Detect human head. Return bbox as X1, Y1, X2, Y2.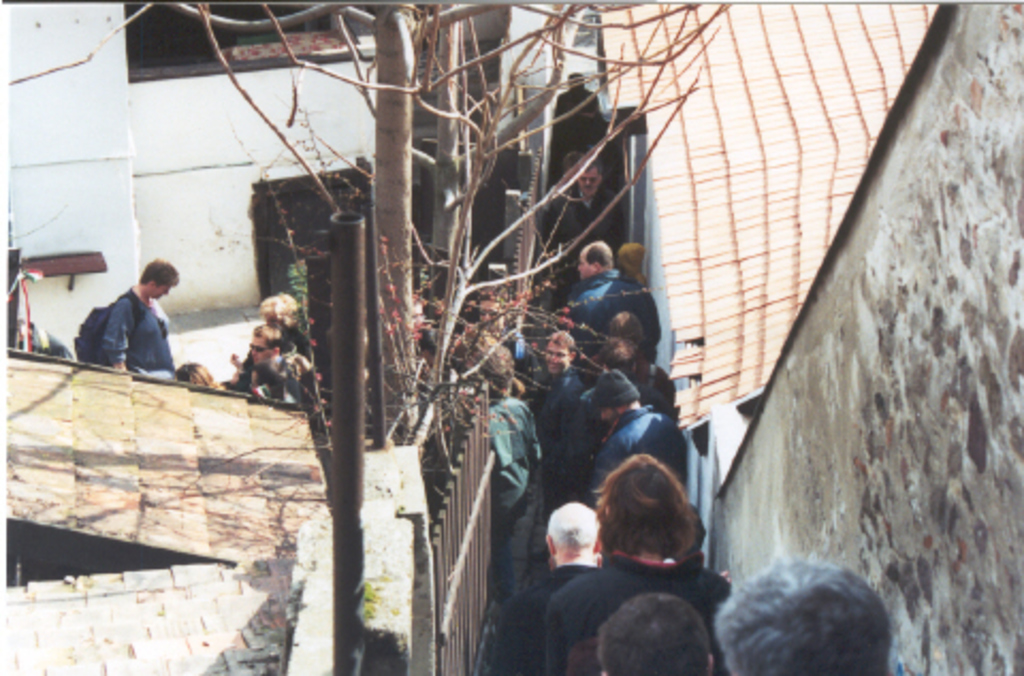
250, 358, 294, 405.
